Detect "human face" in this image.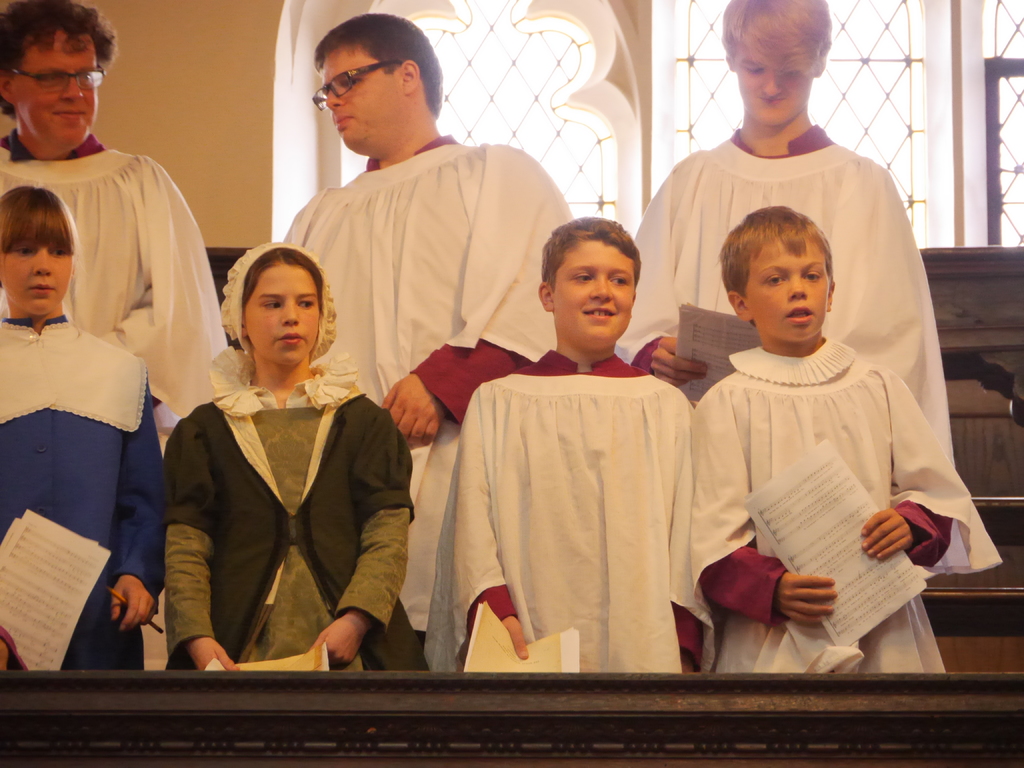
Detection: 12/31/111/148.
